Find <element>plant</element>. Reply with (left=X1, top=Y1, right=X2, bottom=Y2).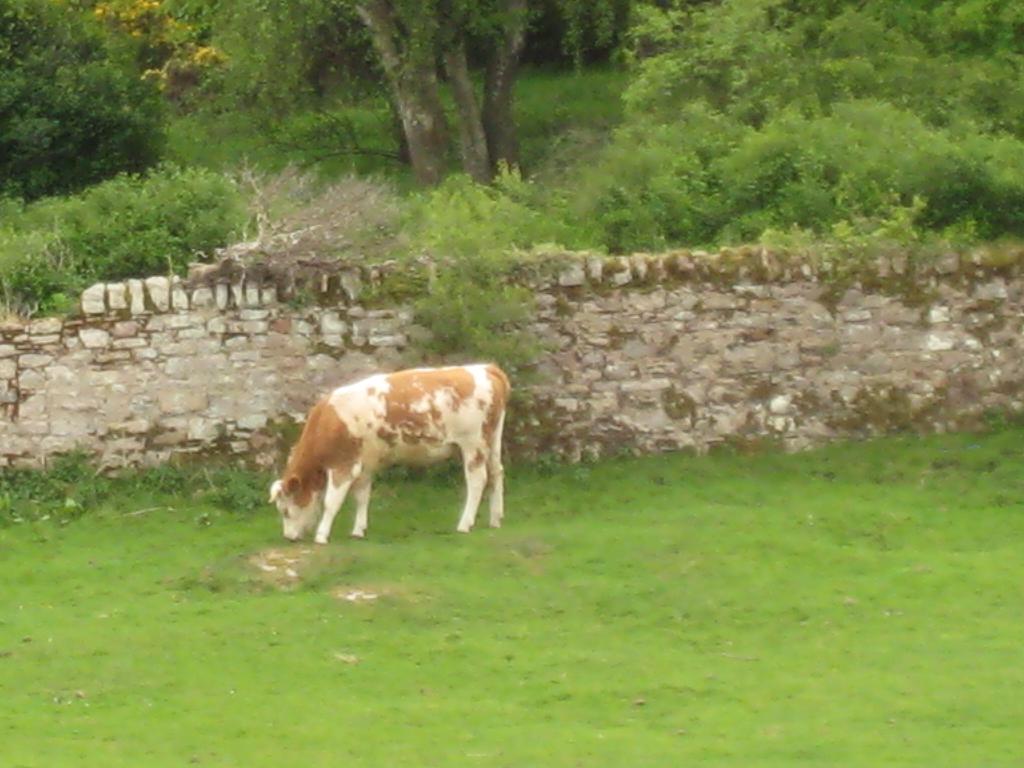
(left=333, top=152, right=589, bottom=419).
